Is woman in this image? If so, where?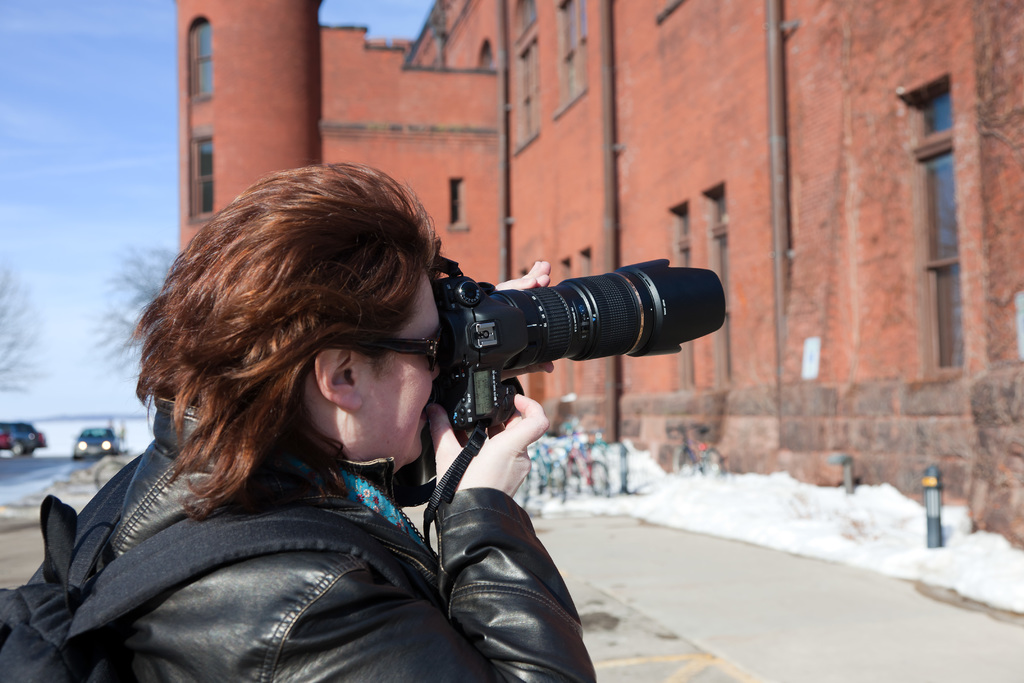
Yes, at crop(145, 142, 790, 673).
